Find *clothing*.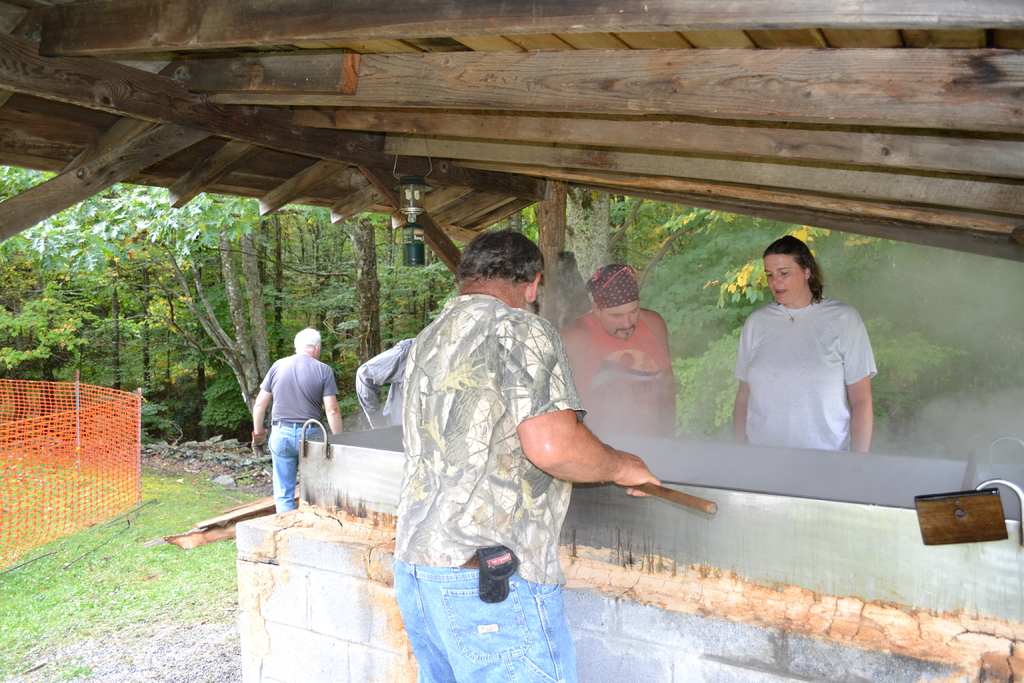
(left=355, top=336, right=419, bottom=434).
